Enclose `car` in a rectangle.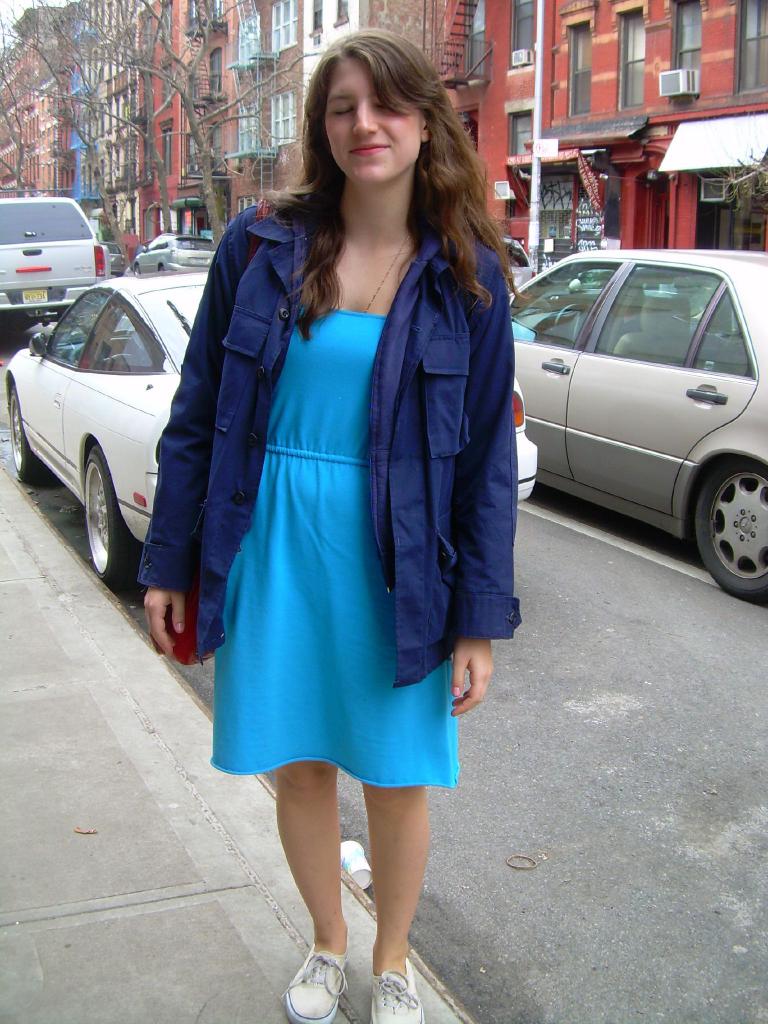
{"x1": 0, "y1": 259, "x2": 548, "y2": 593}.
